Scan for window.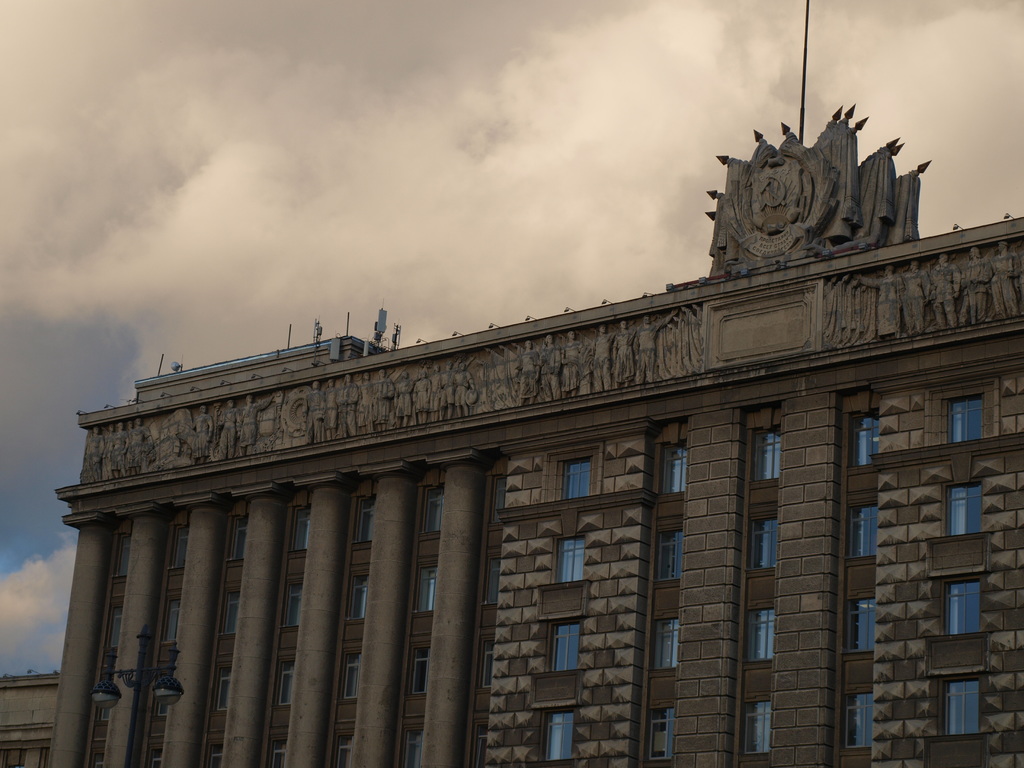
Scan result: 741,703,771,758.
